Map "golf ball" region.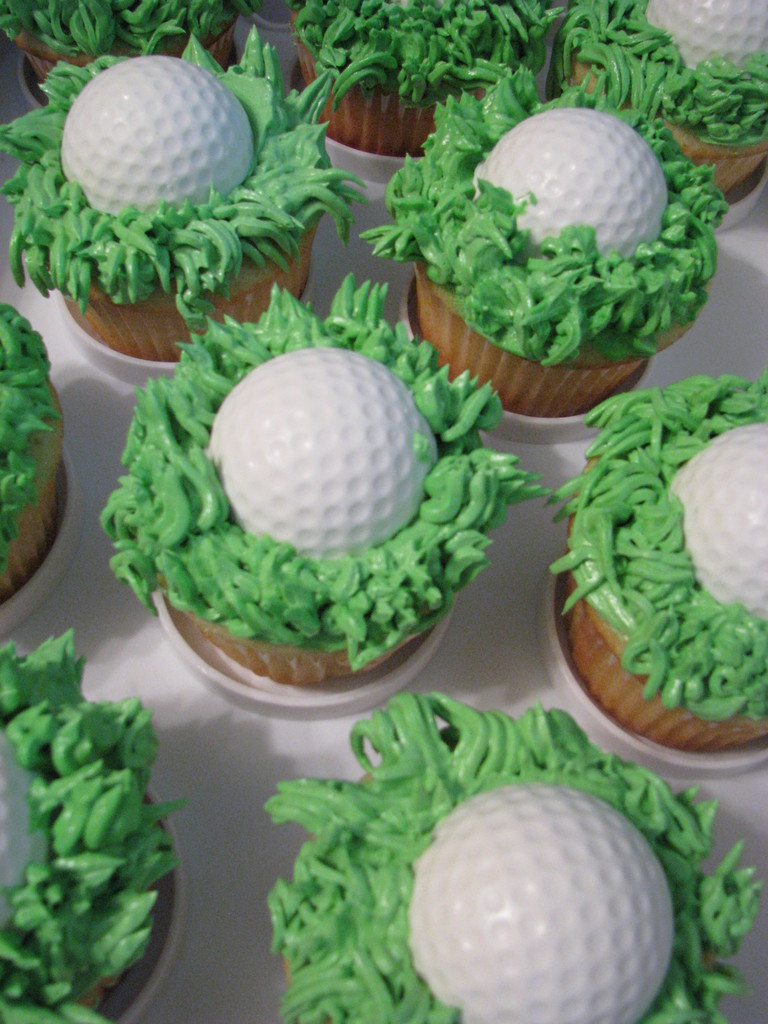
Mapped to (415,784,672,1023).
